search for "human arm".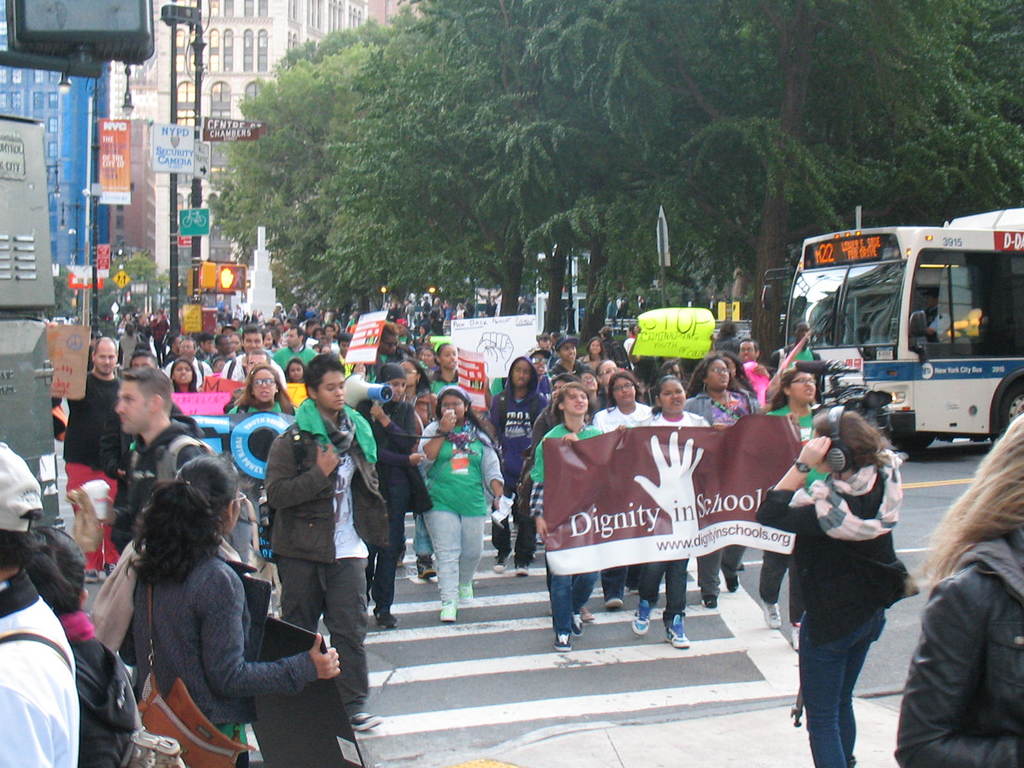
Found at <region>265, 431, 346, 511</region>.
